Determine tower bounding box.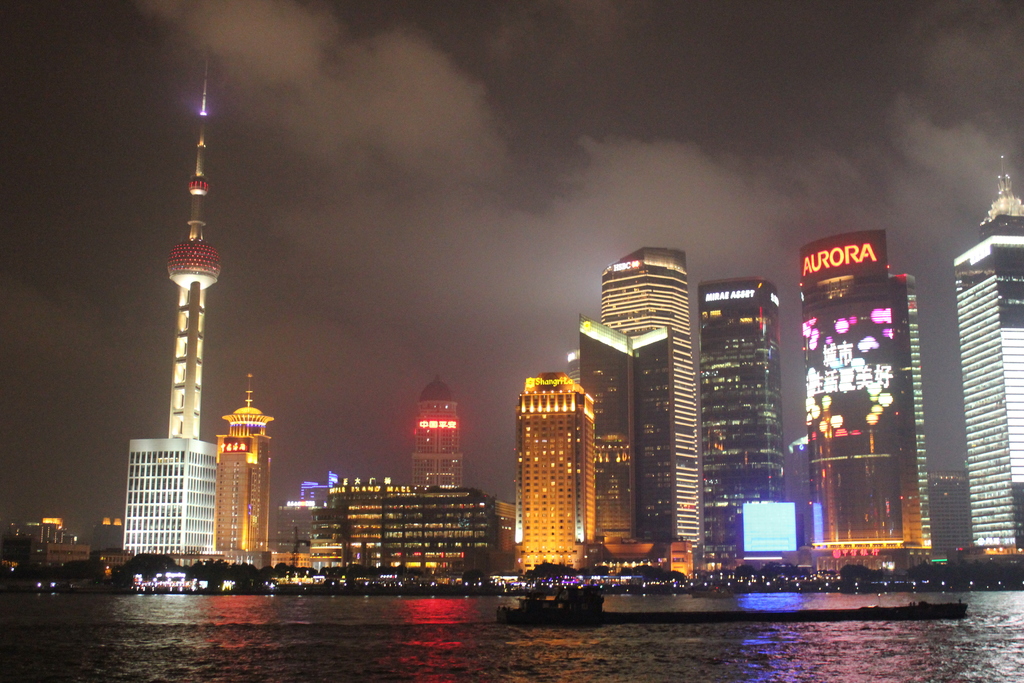
Determined: <box>211,392,271,550</box>.
